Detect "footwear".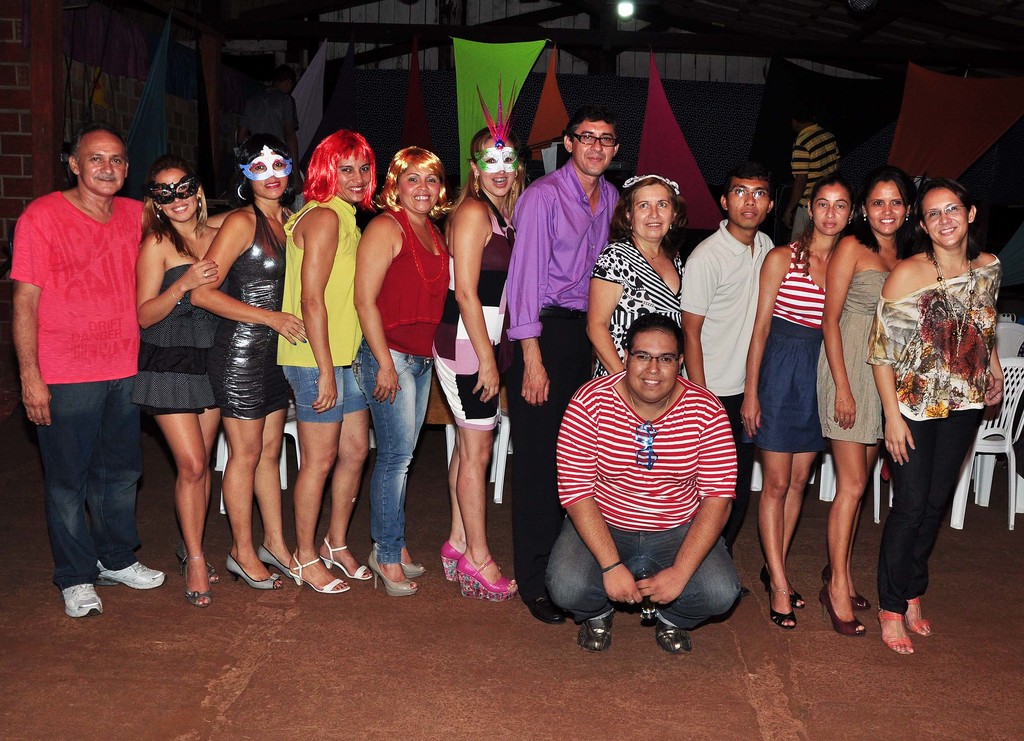
Detected at box(531, 573, 575, 622).
